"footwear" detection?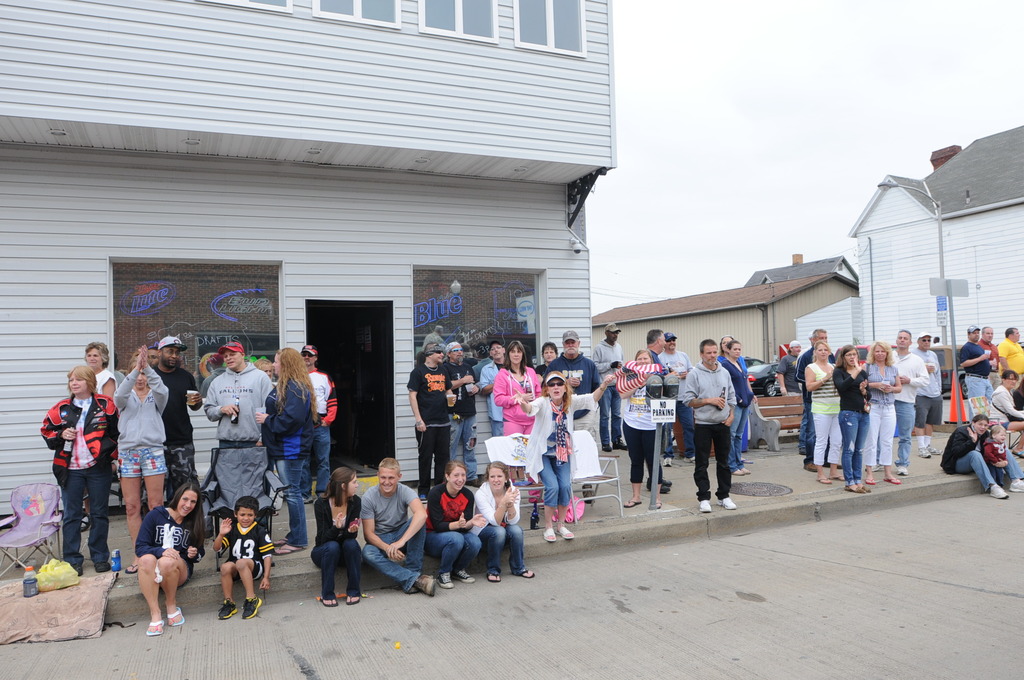
bbox(917, 445, 927, 460)
